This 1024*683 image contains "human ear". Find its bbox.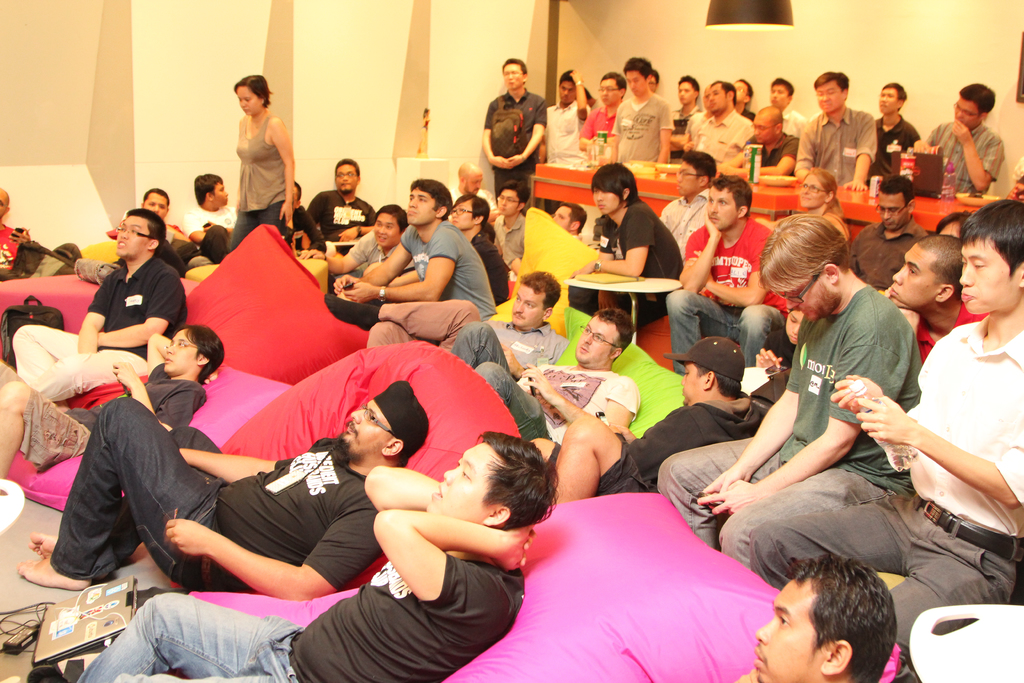
crop(842, 92, 848, 103).
